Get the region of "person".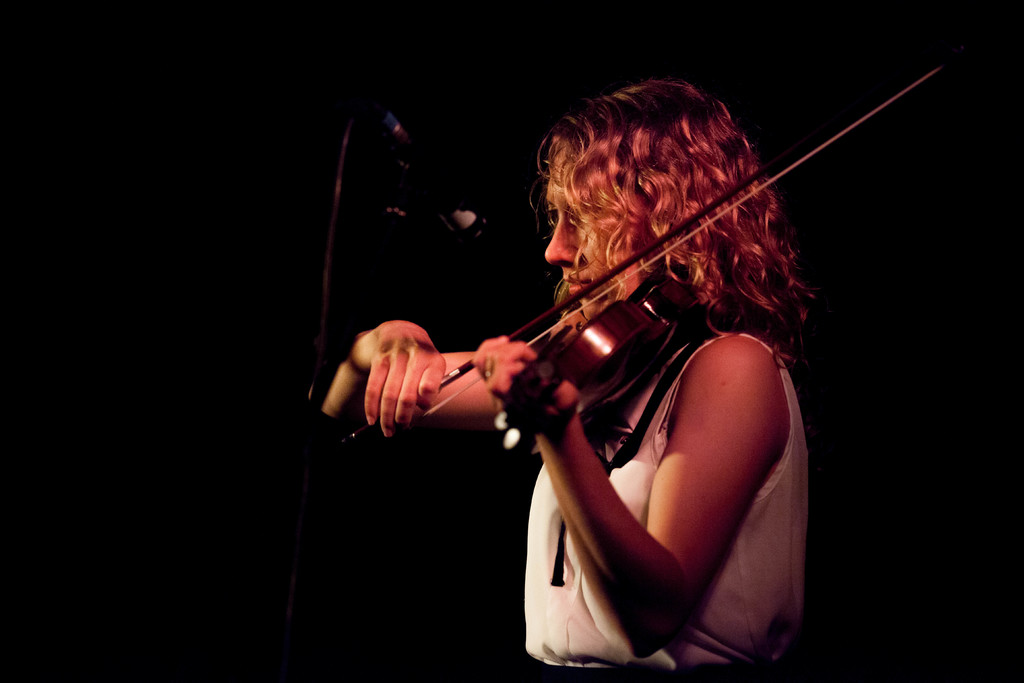
detection(316, 75, 813, 682).
